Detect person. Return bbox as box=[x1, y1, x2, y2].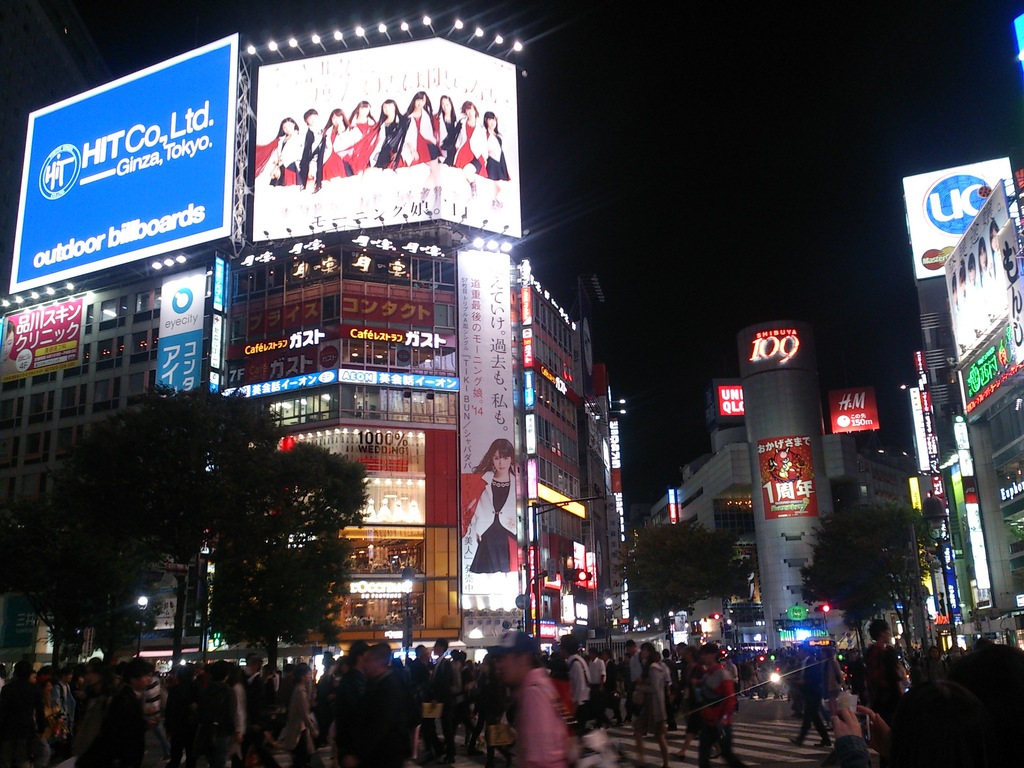
box=[249, 657, 281, 767].
